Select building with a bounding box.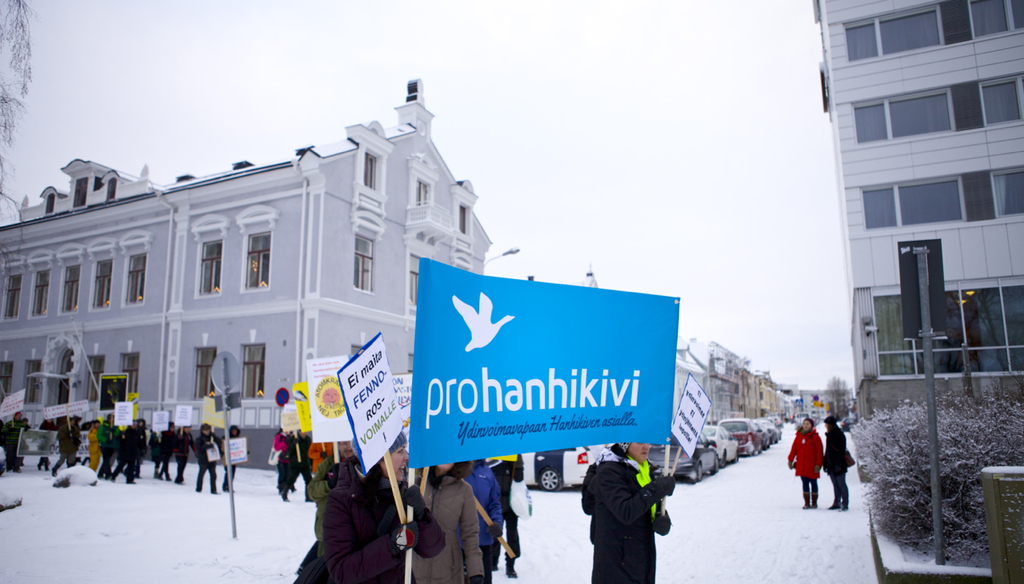
left=807, top=0, right=1023, bottom=422.
